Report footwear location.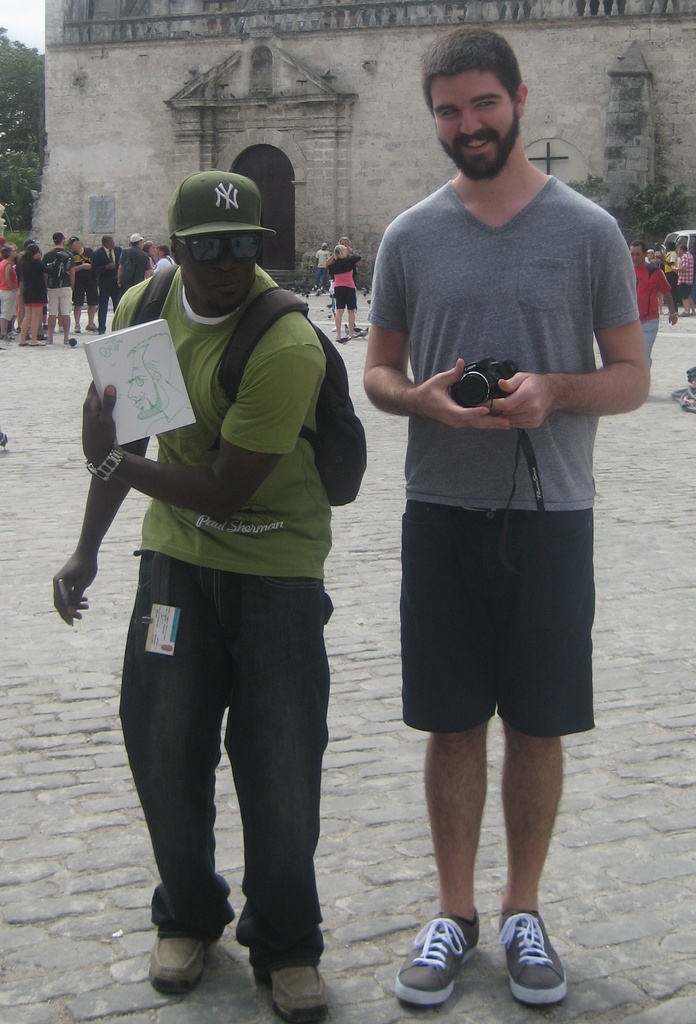
Report: region(148, 922, 220, 991).
